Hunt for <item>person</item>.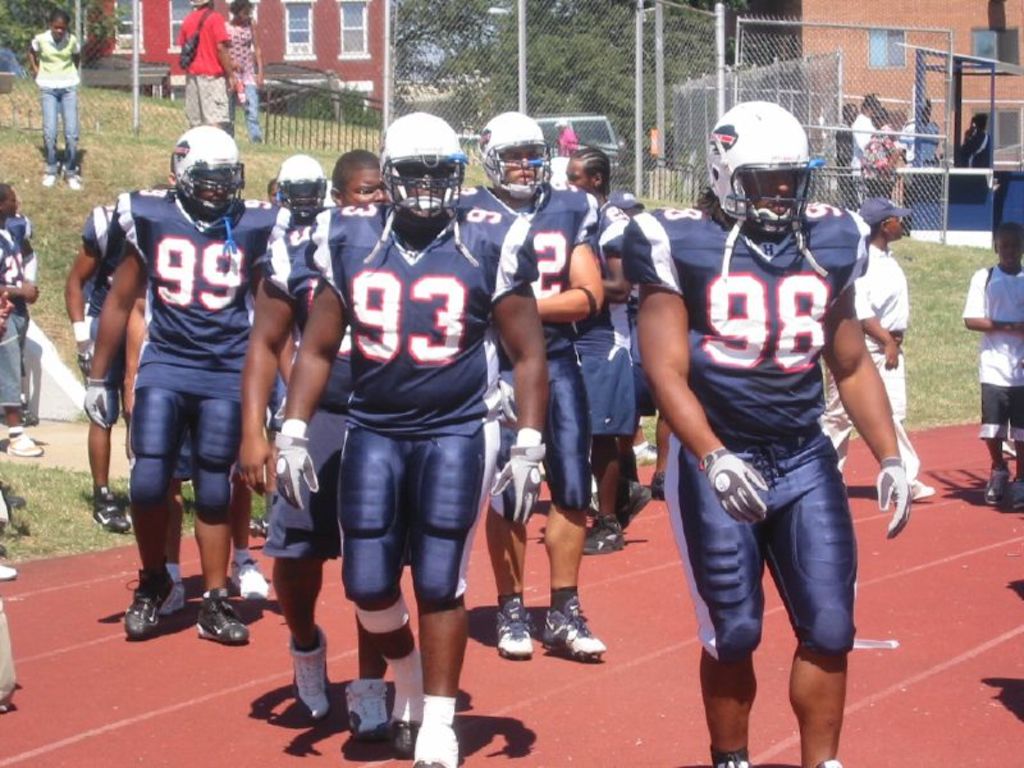
Hunted down at 0,274,23,581.
